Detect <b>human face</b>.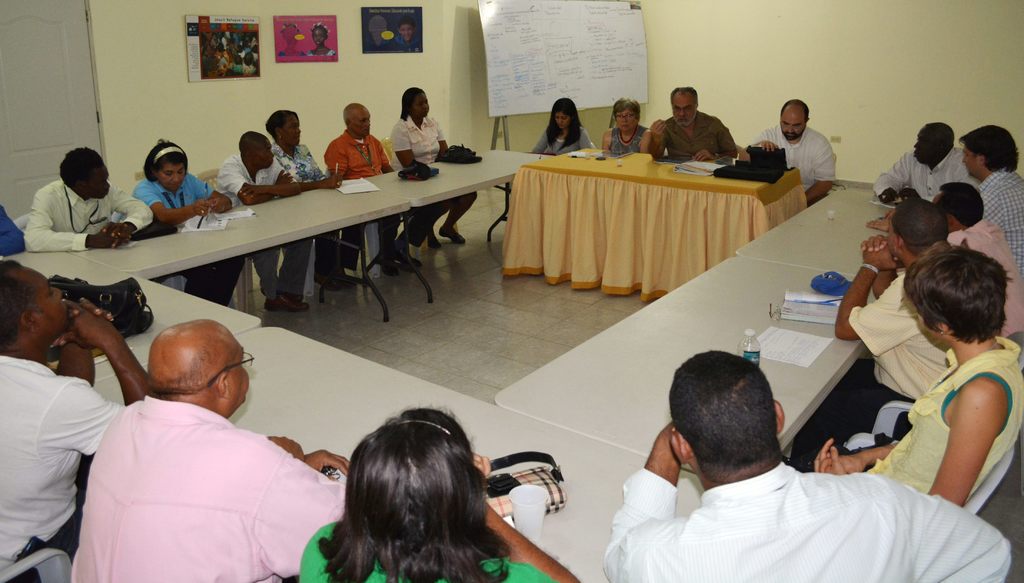
Detected at [555,110,569,128].
